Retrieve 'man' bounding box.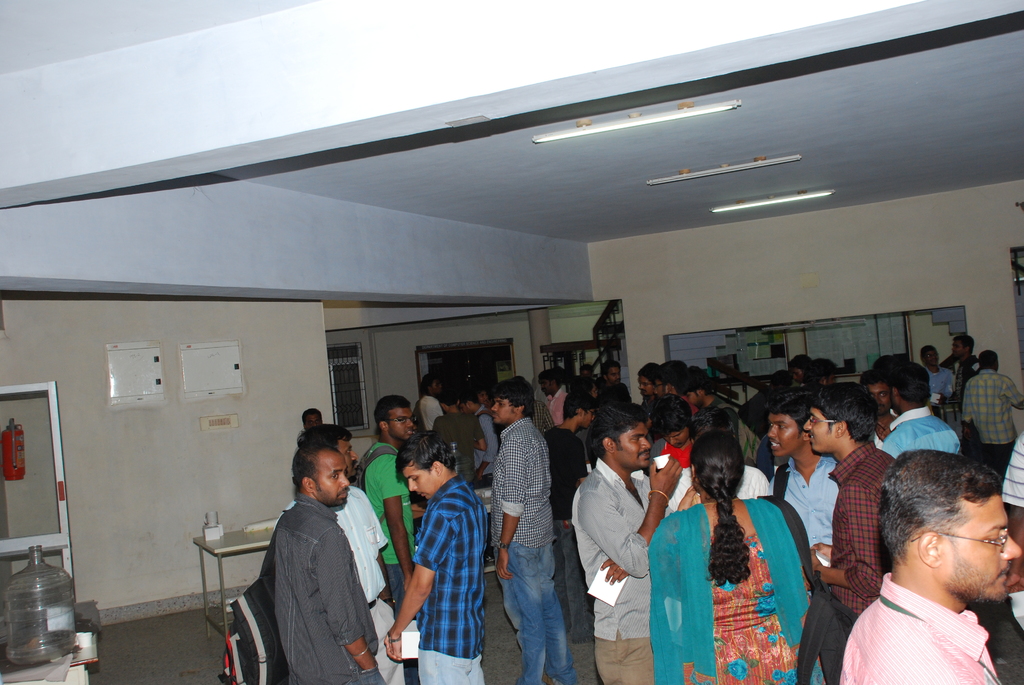
Bounding box: detection(636, 363, 660, 404).
